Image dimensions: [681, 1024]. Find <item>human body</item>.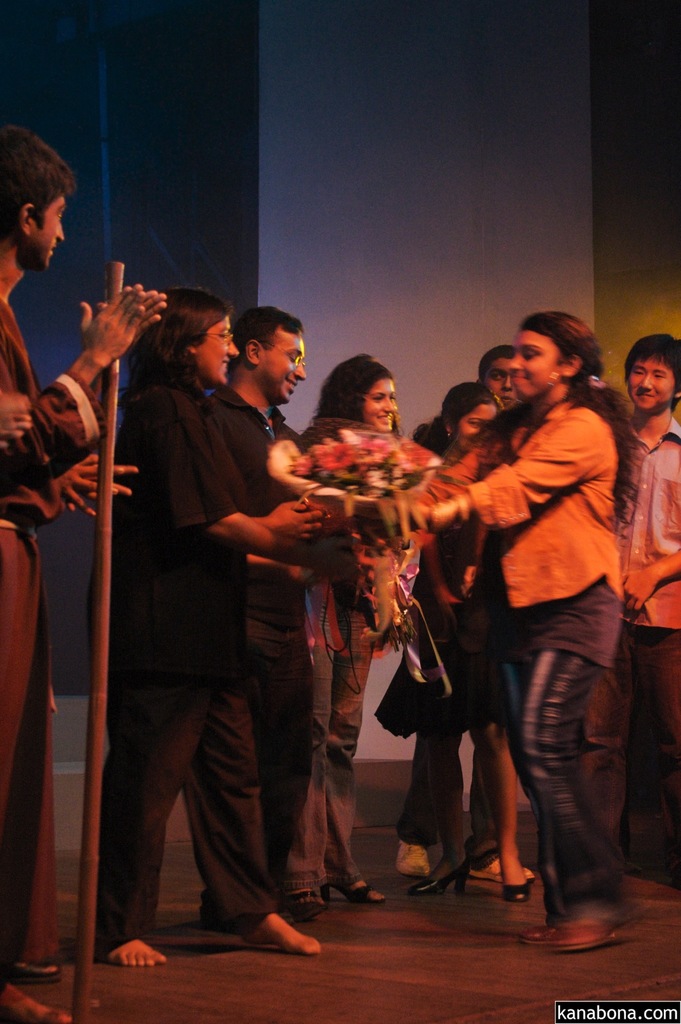
select_region(365, 363, 511, 892).
